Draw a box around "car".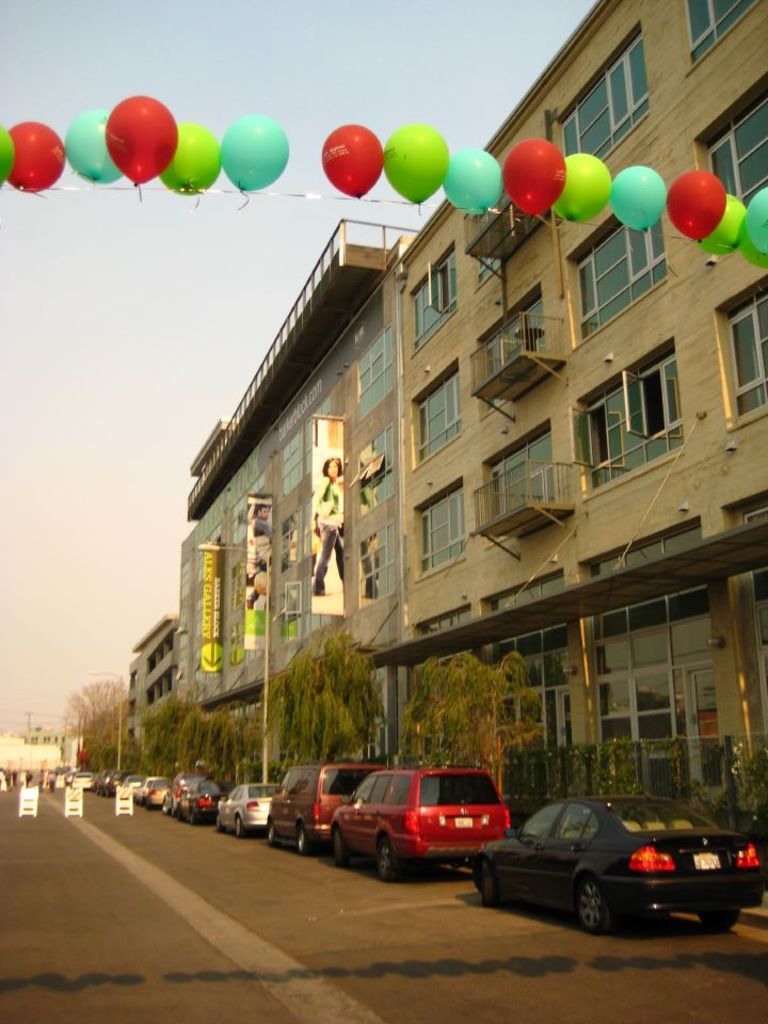
bbox=[469, 791, 763, 935].
